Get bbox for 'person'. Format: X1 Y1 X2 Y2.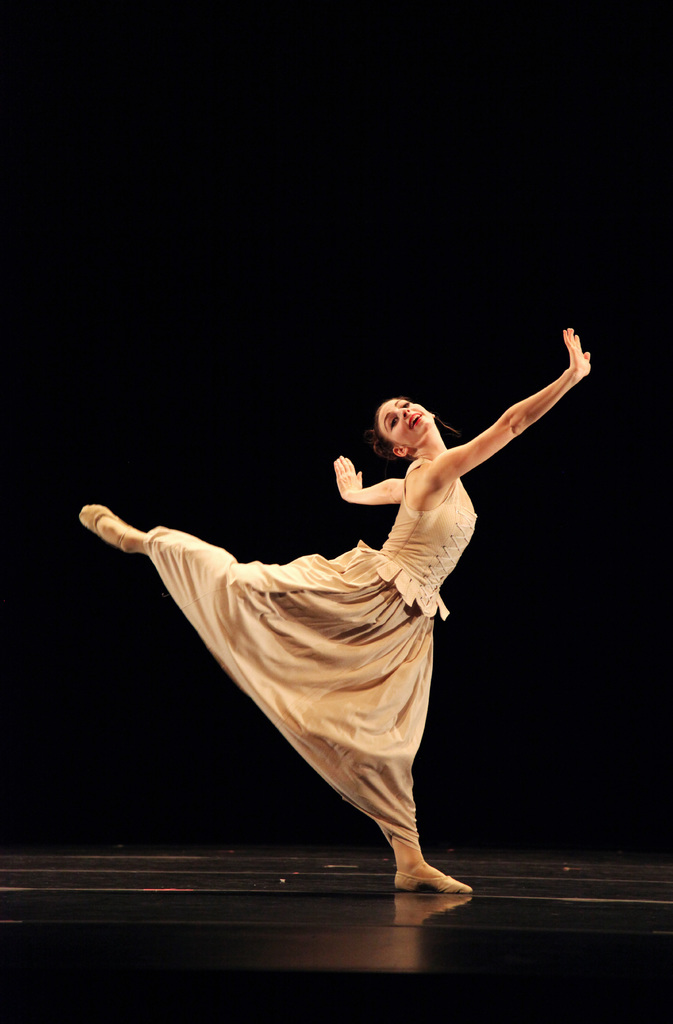
81 386 532 918.
